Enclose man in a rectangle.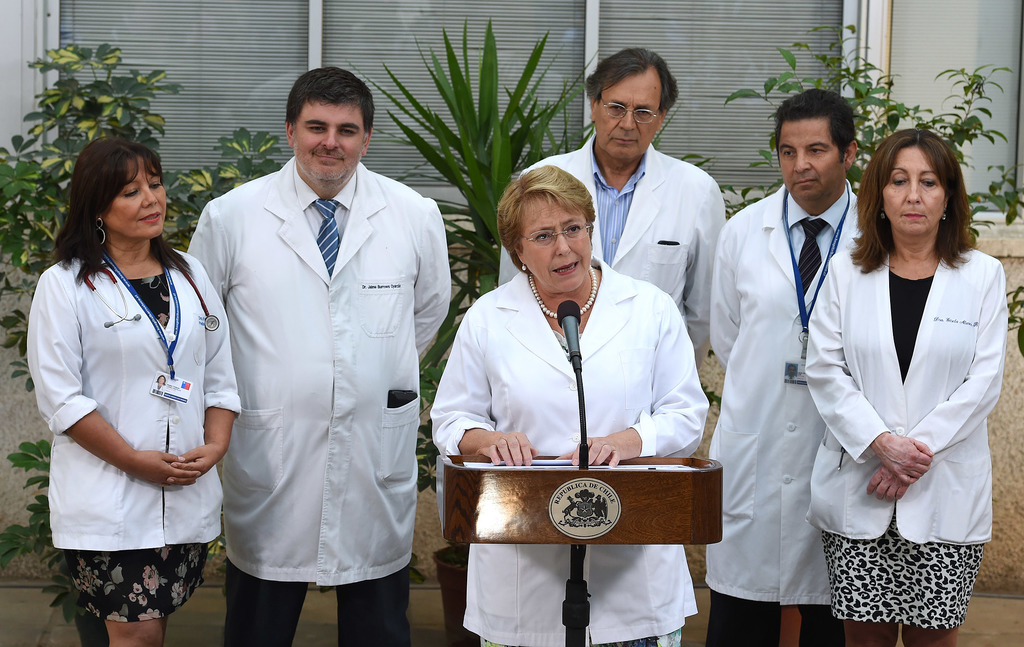
locate(707, 88, 865, 646).
